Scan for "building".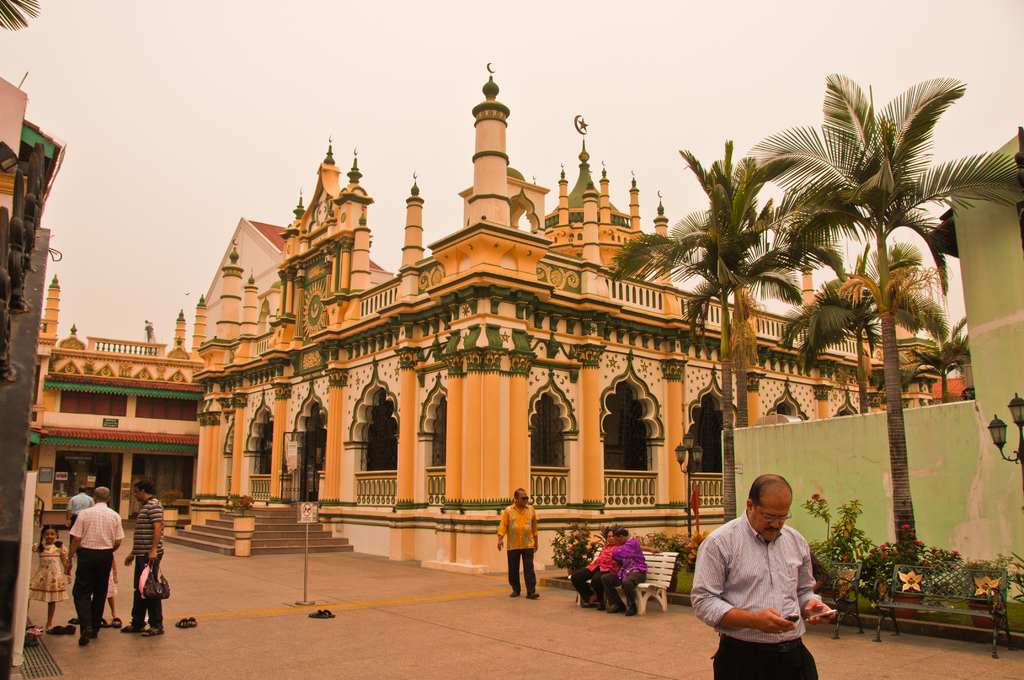
Scan result: {"left": 721, "top": 122, "right": 1023, "bottom": 635}.
